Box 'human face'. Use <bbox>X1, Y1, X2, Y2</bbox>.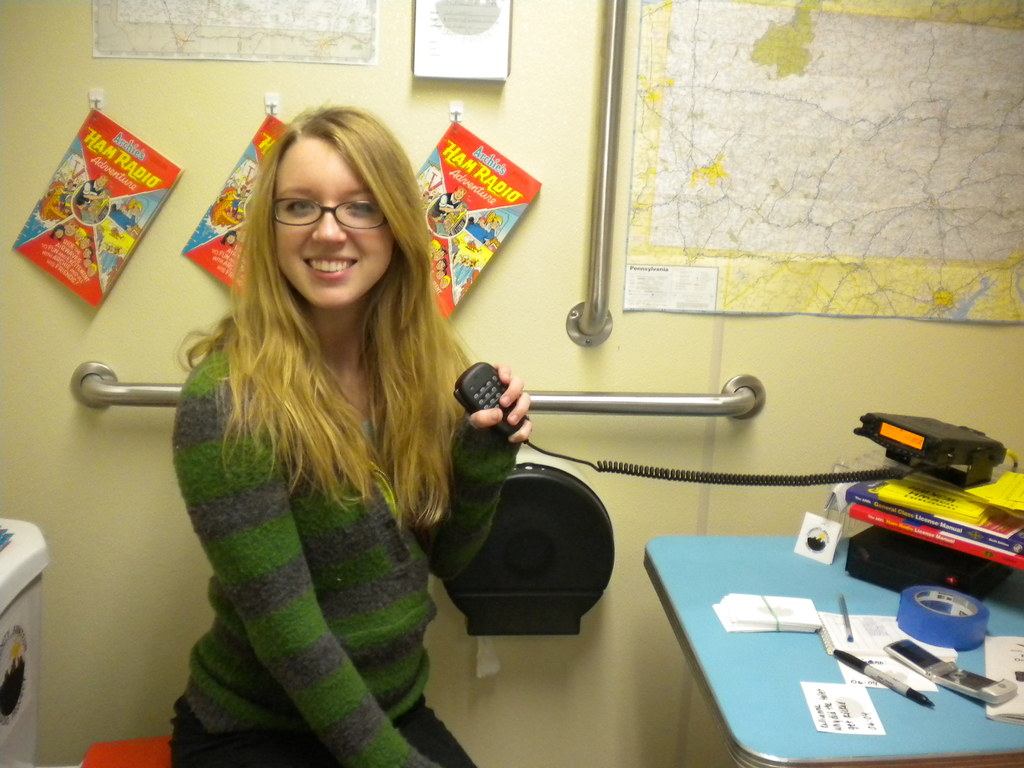
<bbox>436, 273, 444, 280</bbox>.
